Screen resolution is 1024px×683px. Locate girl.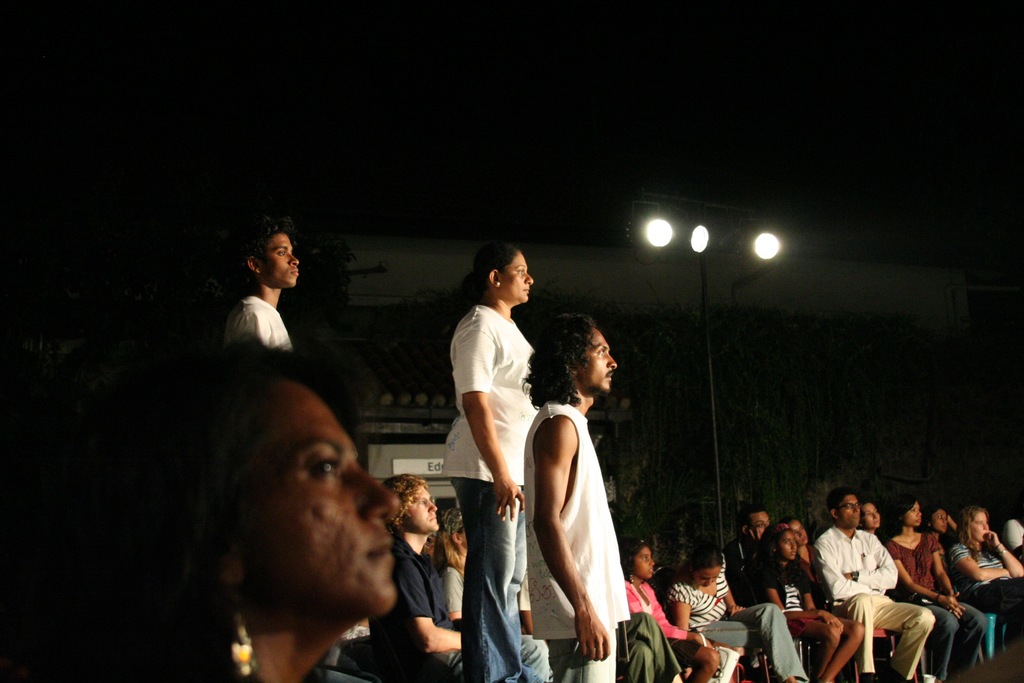
BBox(888, 488, 985, 682).
